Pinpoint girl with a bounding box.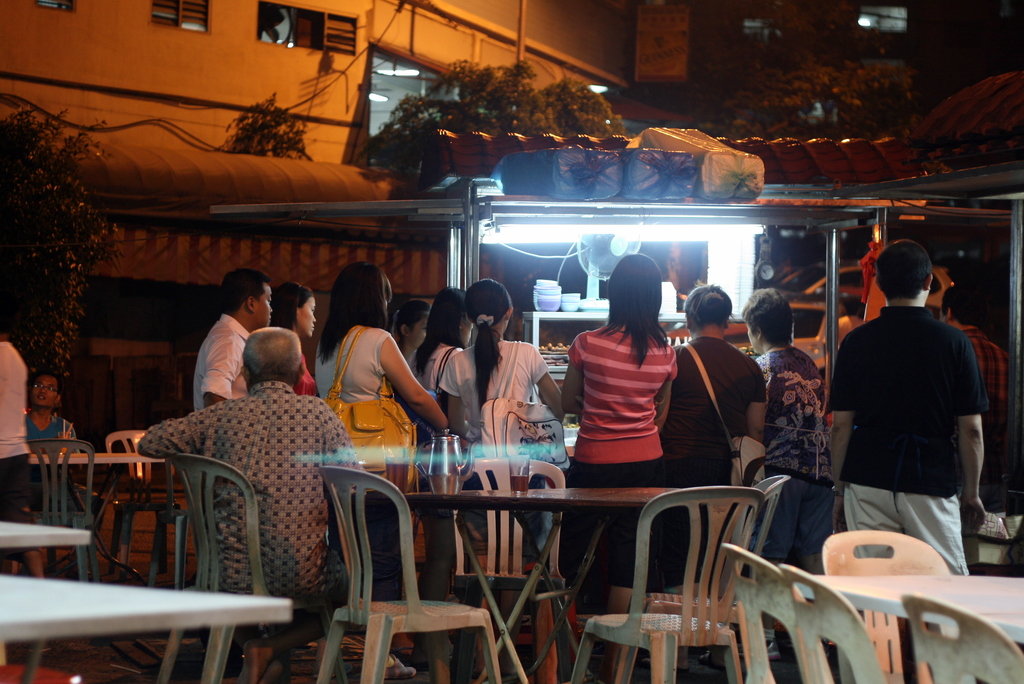
bbox=(390, 297, 435, 364).
